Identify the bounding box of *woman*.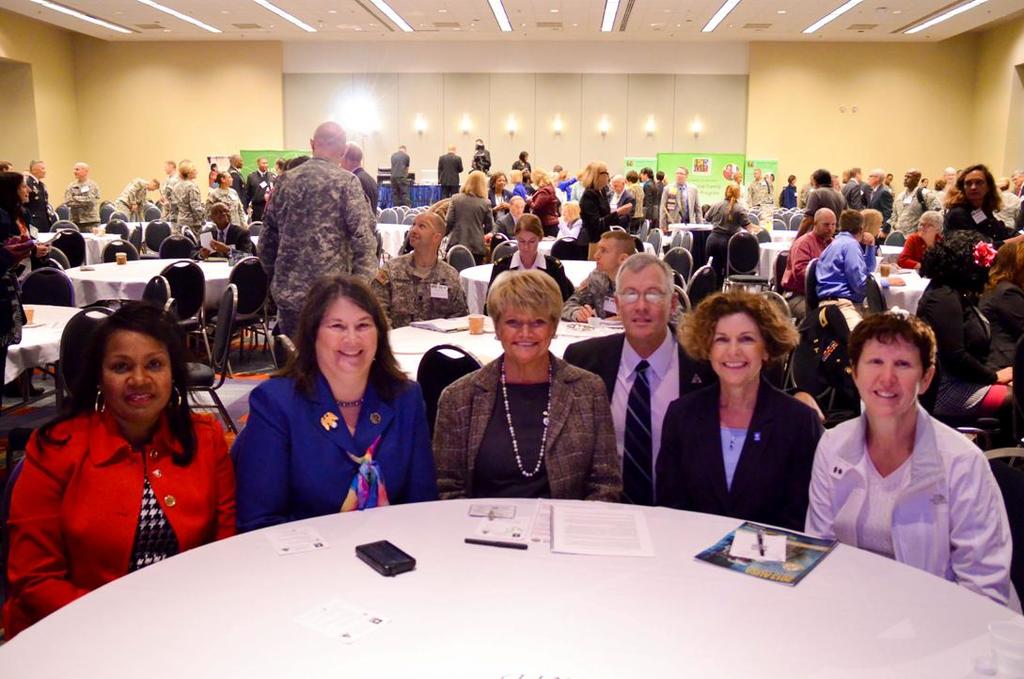
<bbox>806, 312, 1018, 606</bbox>.
